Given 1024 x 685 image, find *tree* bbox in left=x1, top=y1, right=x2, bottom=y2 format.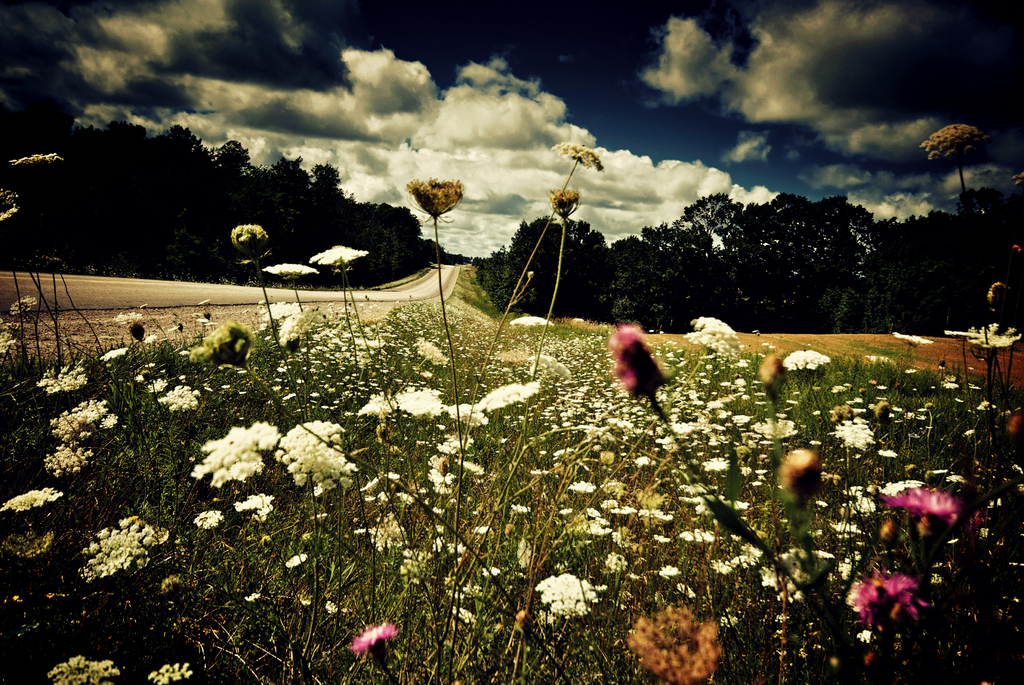
left=854, top=209, right=986, bottom=336.
